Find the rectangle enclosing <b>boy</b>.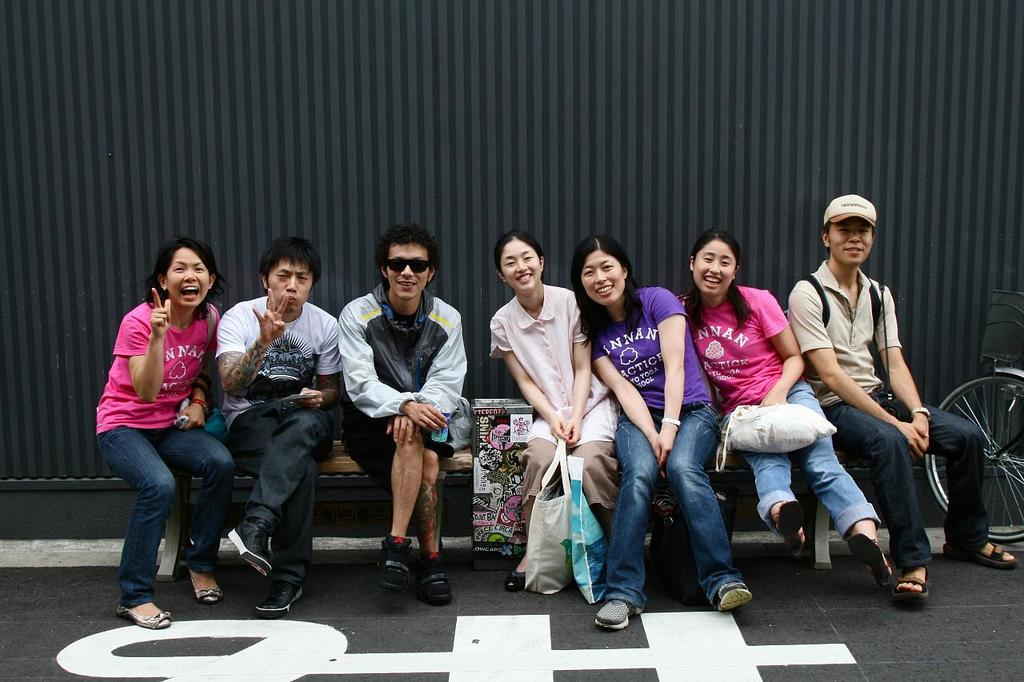
box(749, 207, 917, 594).
